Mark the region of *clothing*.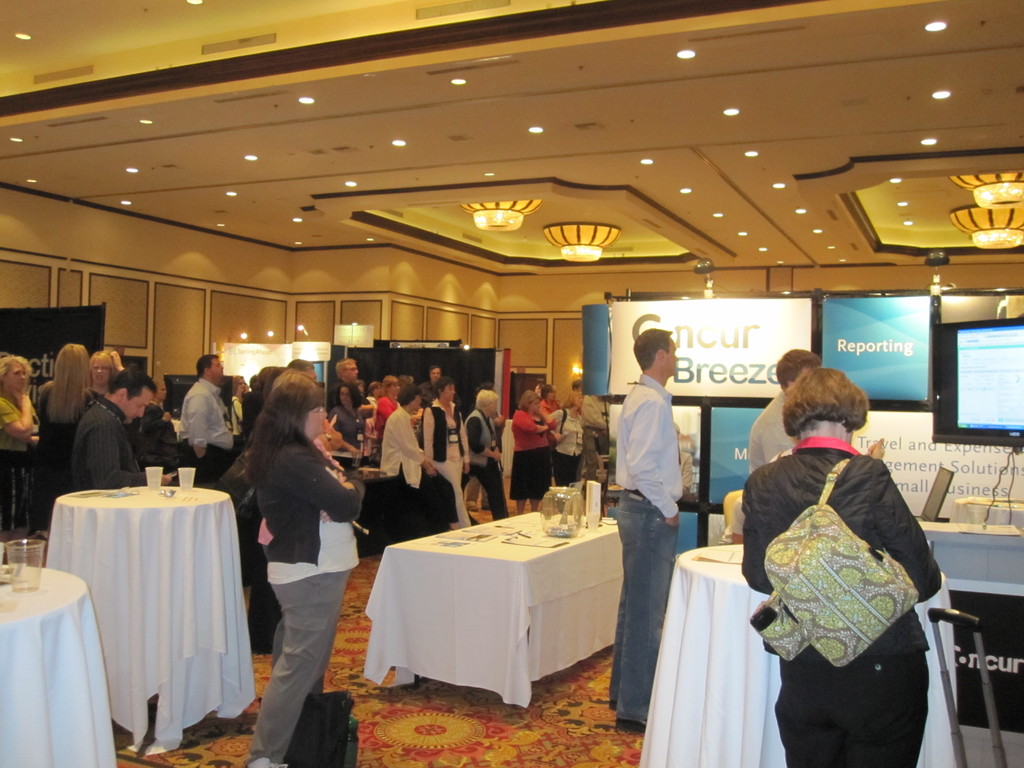
Region: x1=419 y1=378 x2=438 y2=410.
